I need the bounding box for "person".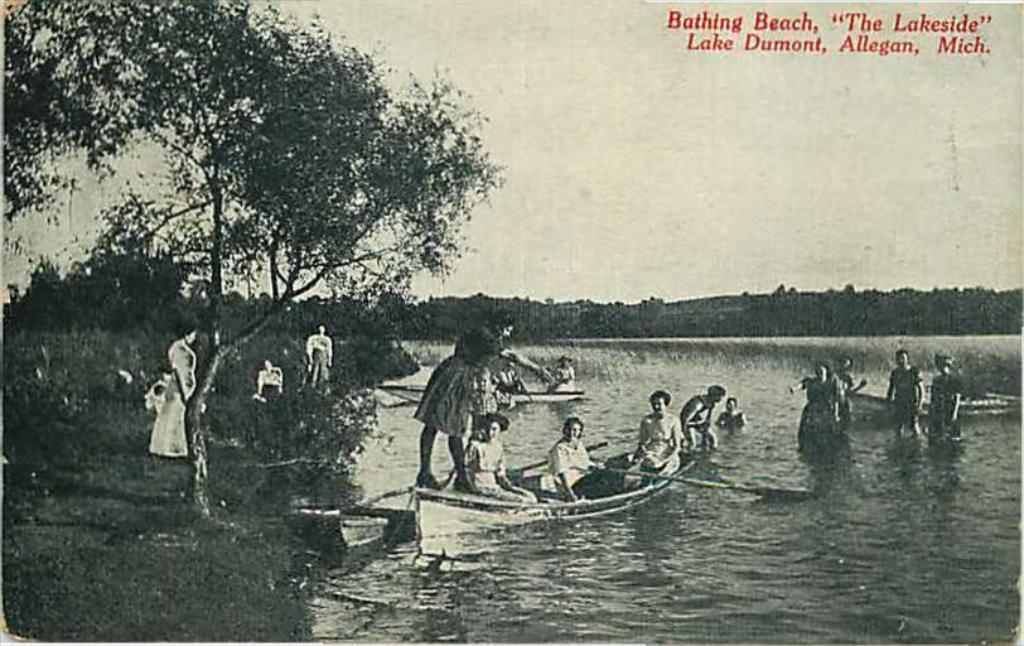
Here it is: detection(927, 348, 963, 442).
